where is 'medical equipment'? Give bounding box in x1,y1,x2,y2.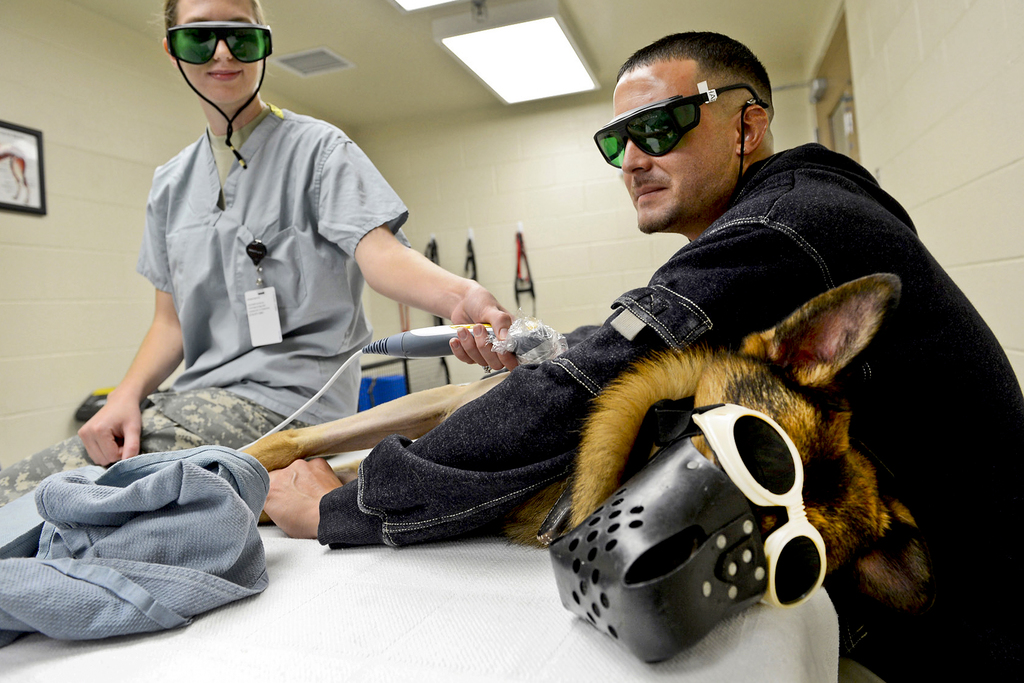
230,313,568,452.
